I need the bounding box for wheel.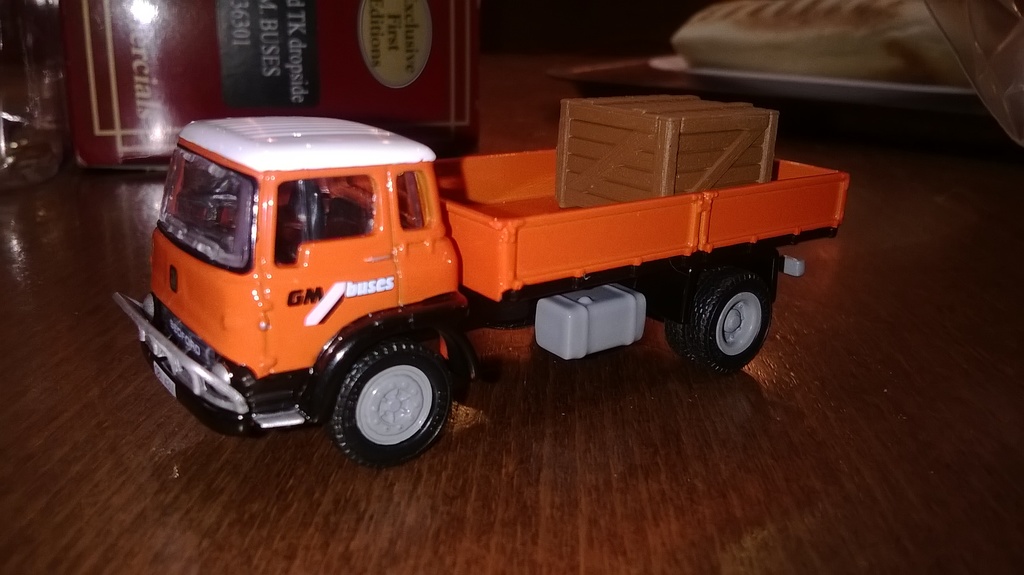
Here it is: 693, 268, 773, 374.
